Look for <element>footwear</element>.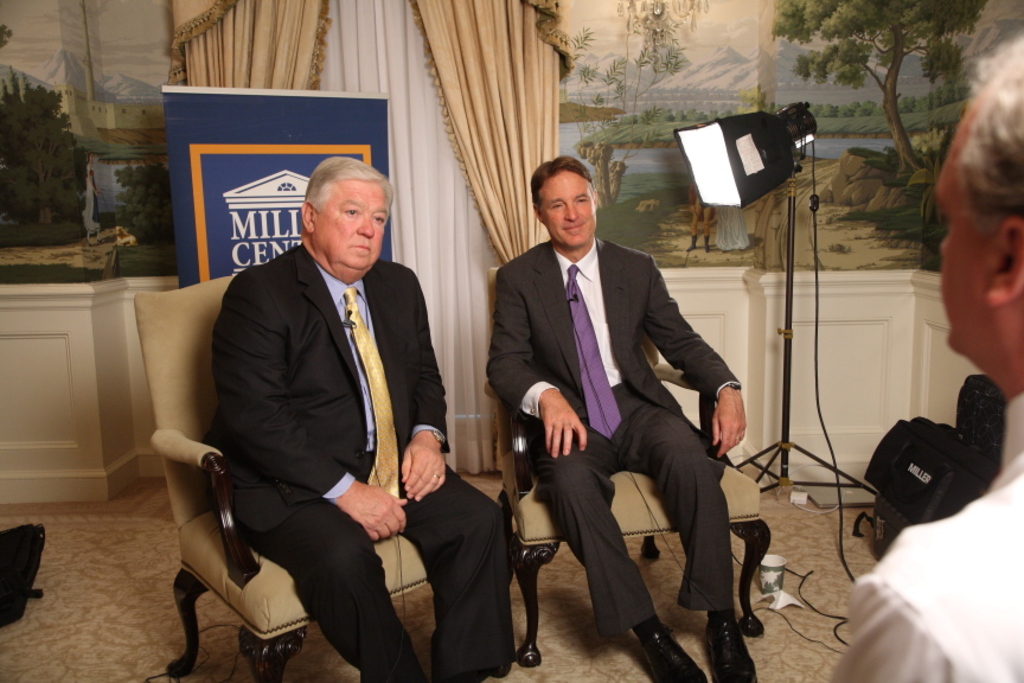
Found: [x1=709, y1=615, x2=760, y2=682].
